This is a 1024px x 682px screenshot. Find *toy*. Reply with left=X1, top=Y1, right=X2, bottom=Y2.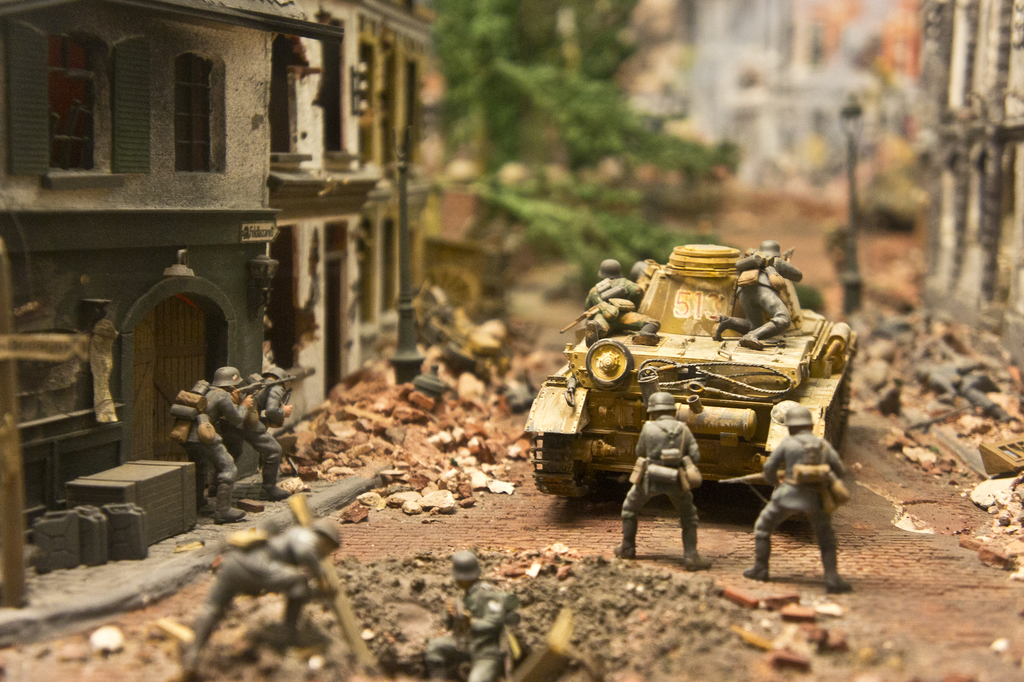
left=604, top=386, right=700, bottom=579.
